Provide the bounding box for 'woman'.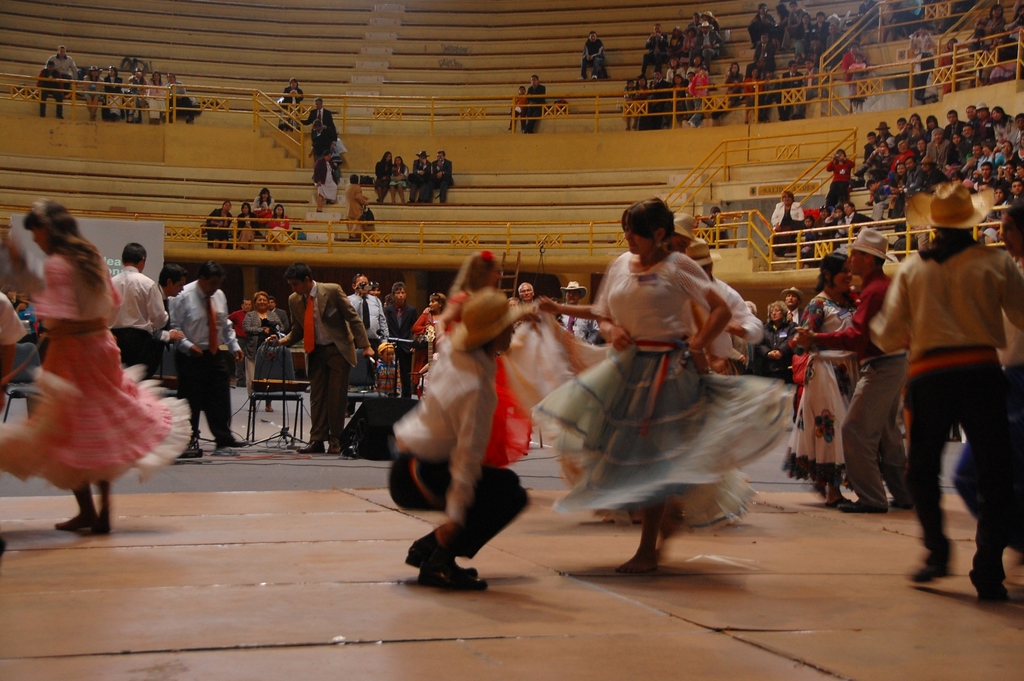
select_region(410, 292, 447, 383).
